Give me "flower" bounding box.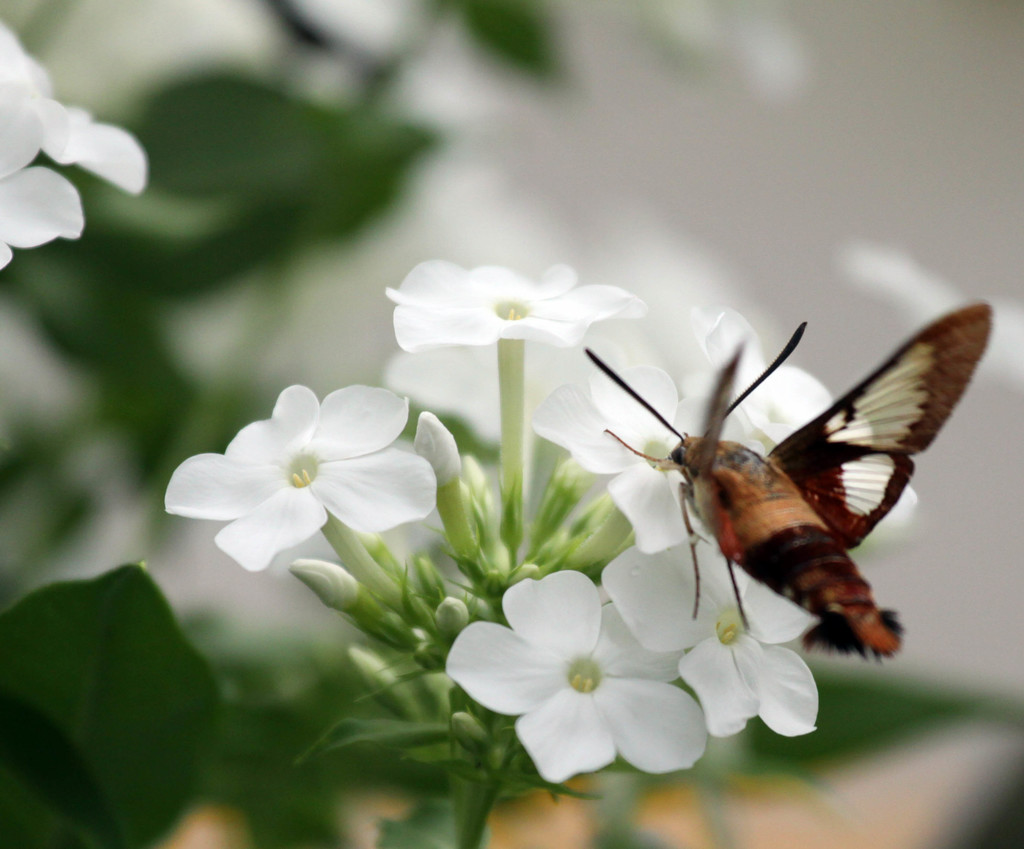
(left=600, top=508, right=815, bottom=747).
